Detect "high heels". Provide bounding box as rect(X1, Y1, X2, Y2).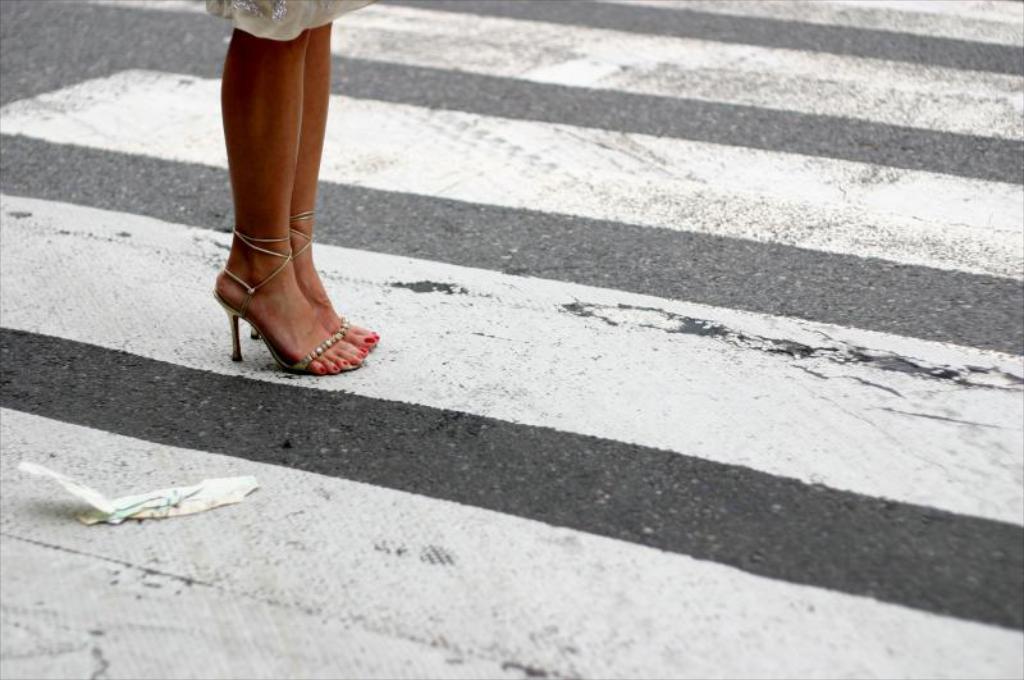
rect(214, 234, 366, 378).
